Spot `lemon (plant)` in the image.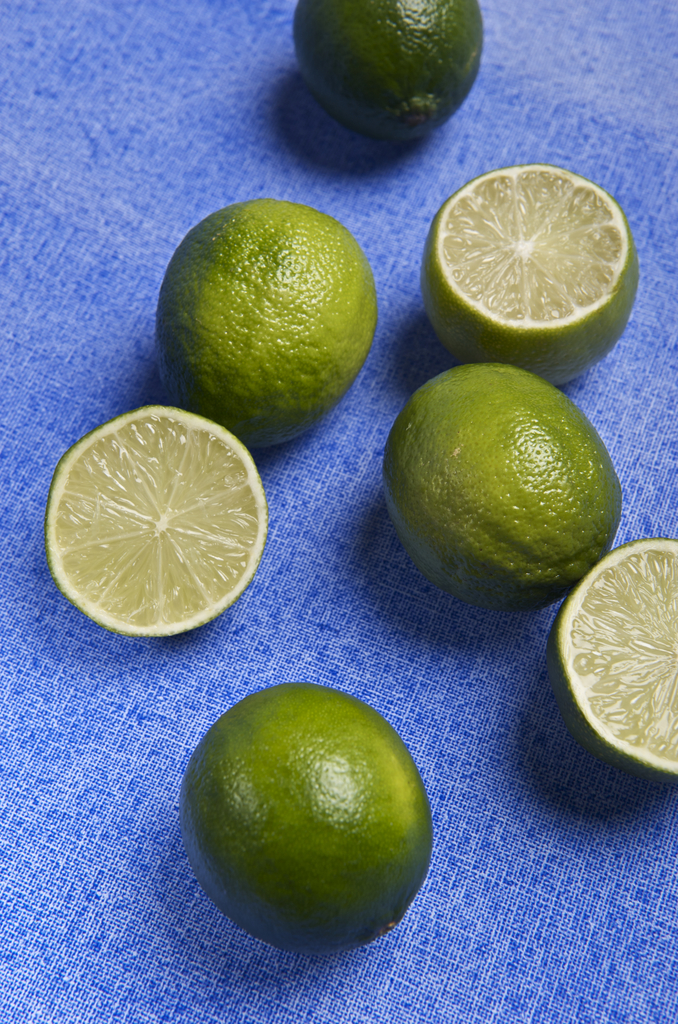
`lemon (plant)` found at (154, 199, 383, 449).
